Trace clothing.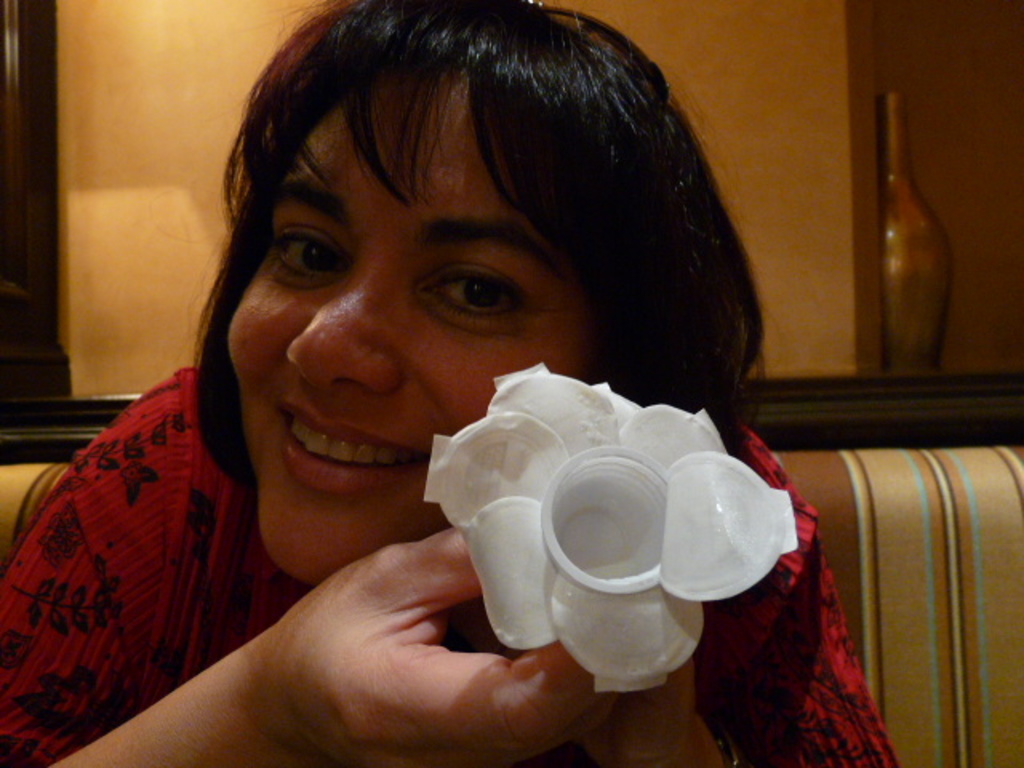
Traced to BBox(0, 365, 901, 766).
